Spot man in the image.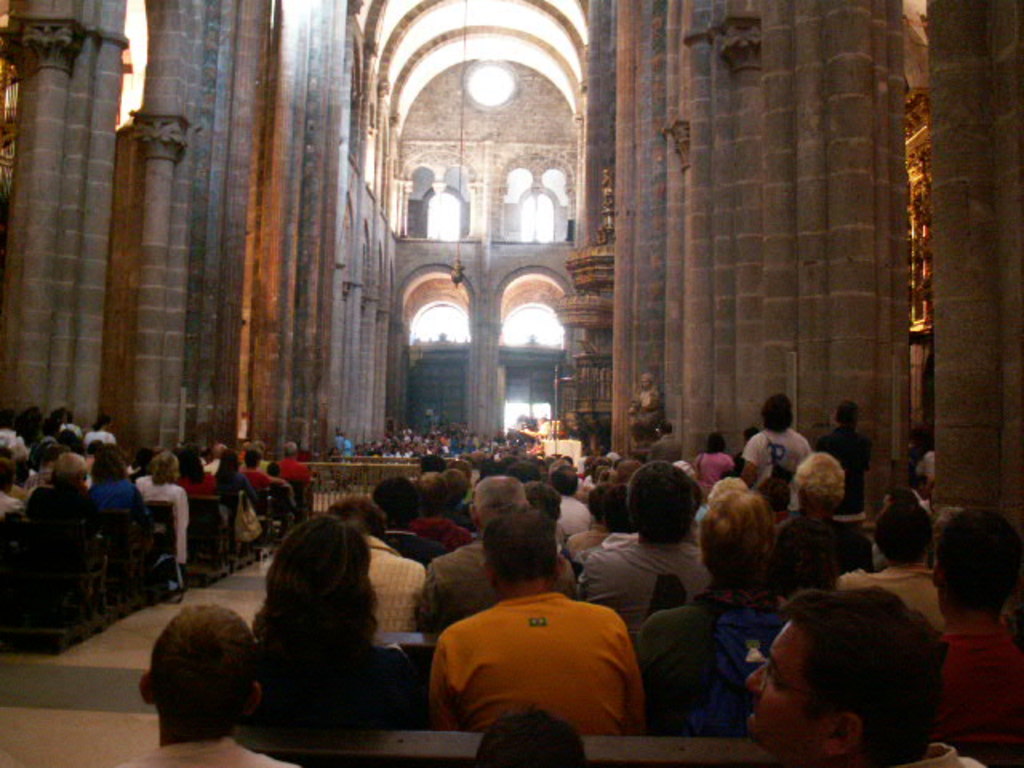
man found at [left=453, top=430, right=470, bottom=454].
